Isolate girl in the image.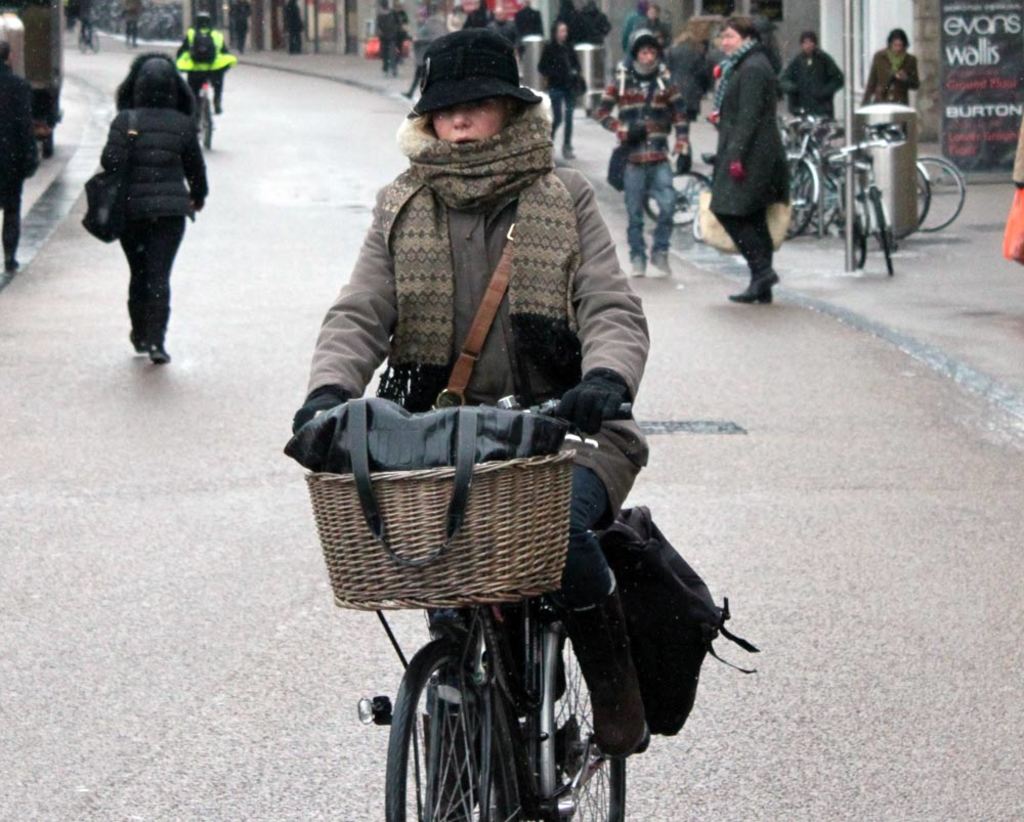
Isolated region: [540,23,588,161].
